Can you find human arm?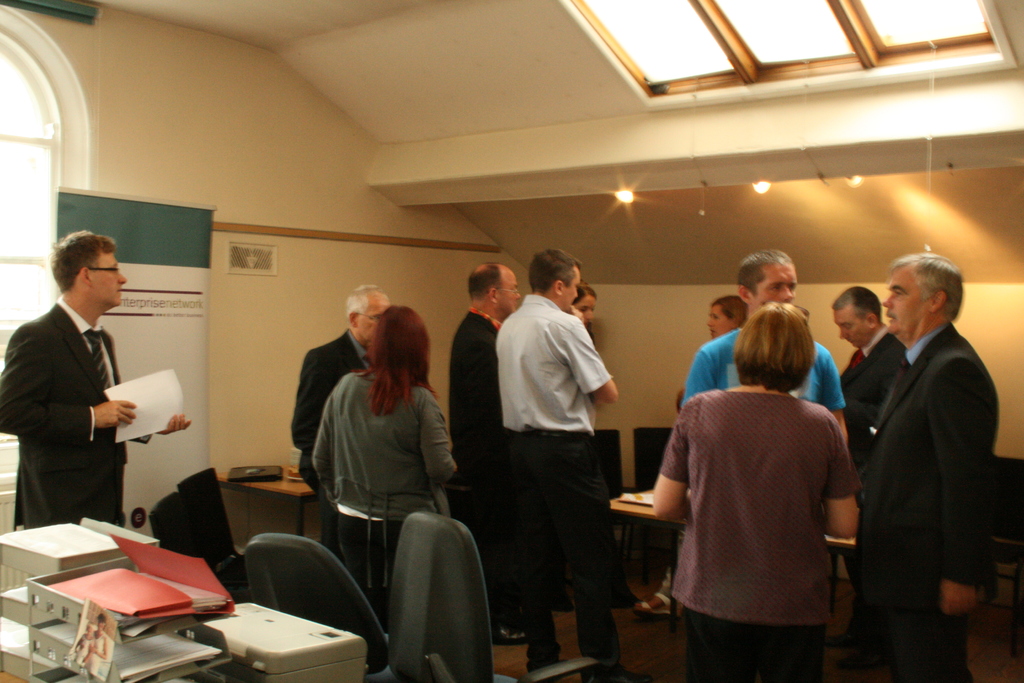
Yes, bounding box: <bbox>681, 333, 724, 399</bbox>.
